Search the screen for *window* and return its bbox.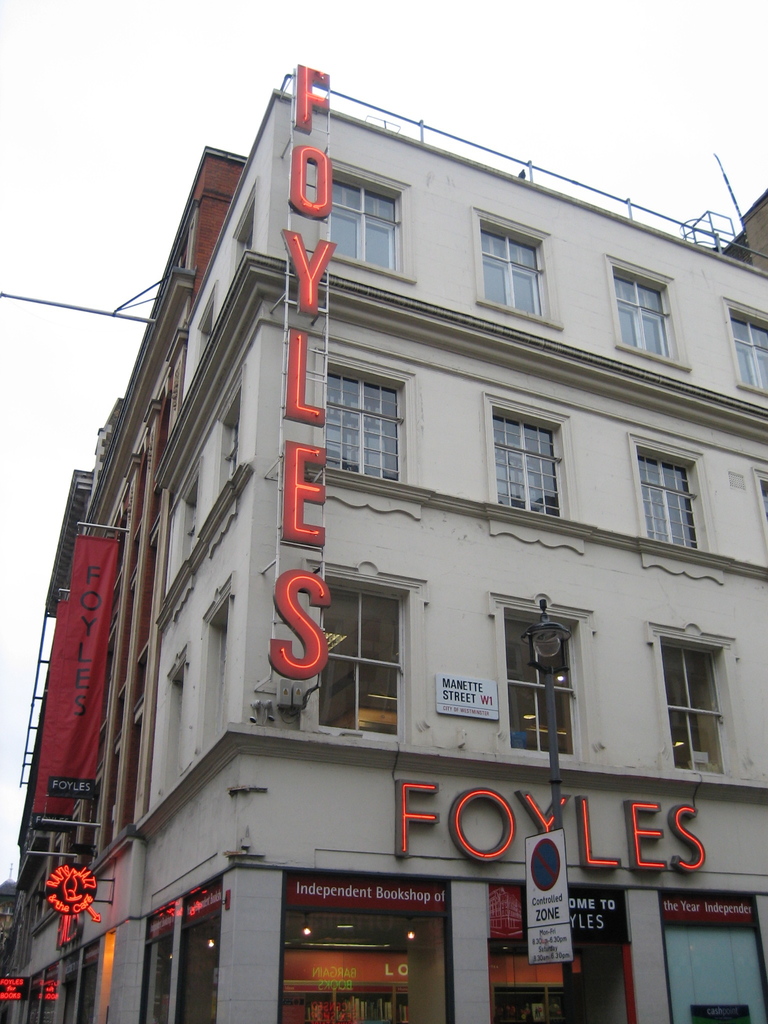
Found: x1=479 y1=397 x2=569 y2=534.
